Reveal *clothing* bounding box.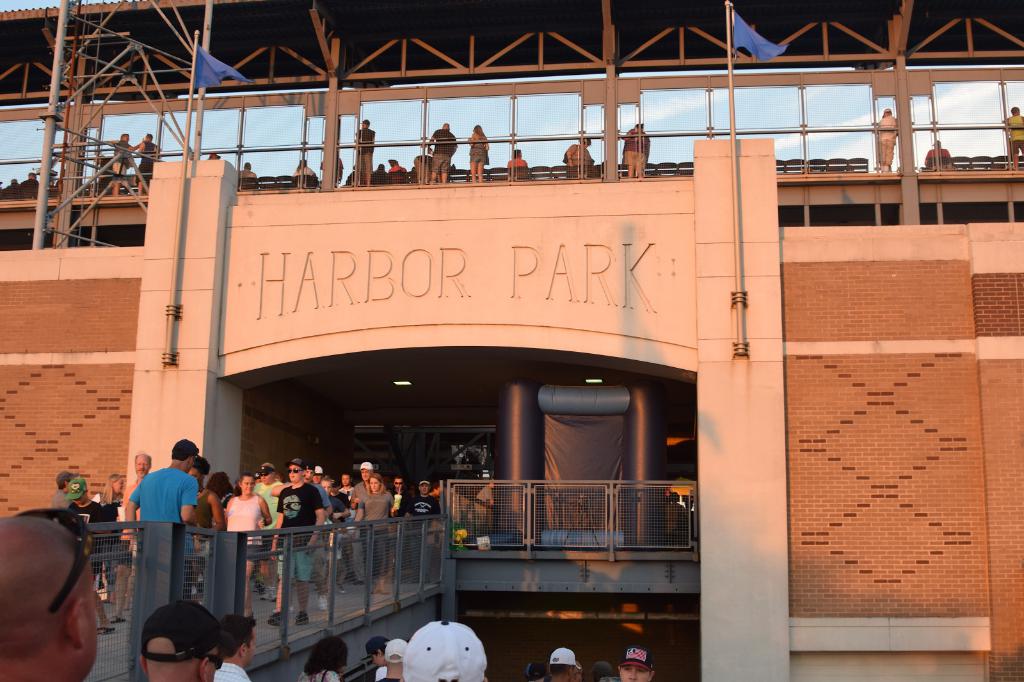
Revealed: [476, 488, 493, 538].
